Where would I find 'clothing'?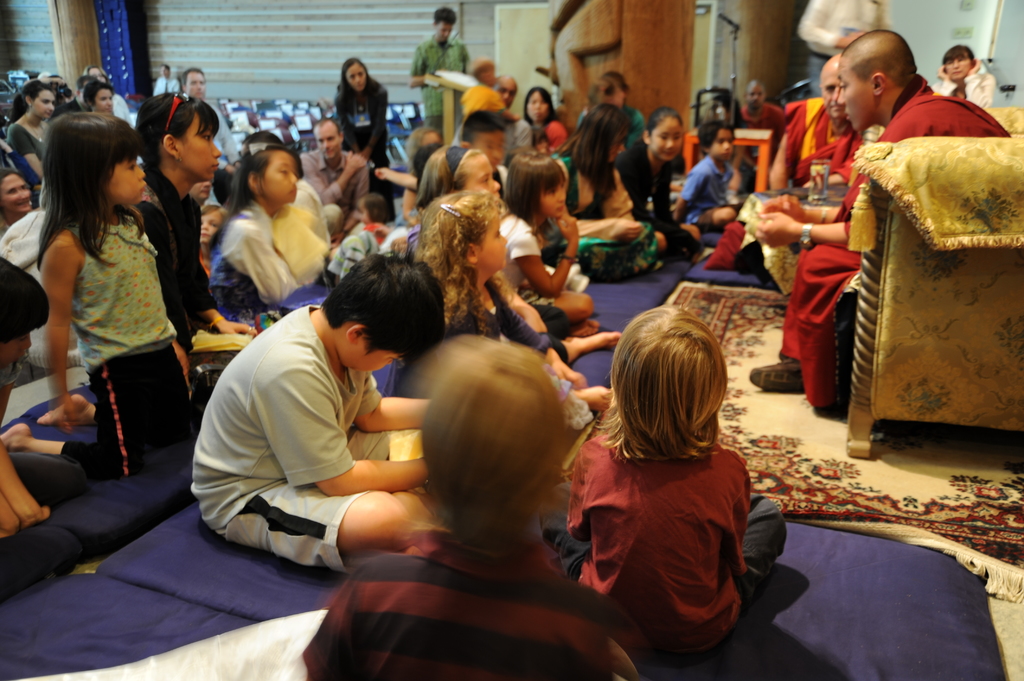
At <bbox>708, 93, 860, 301</bbox>.
